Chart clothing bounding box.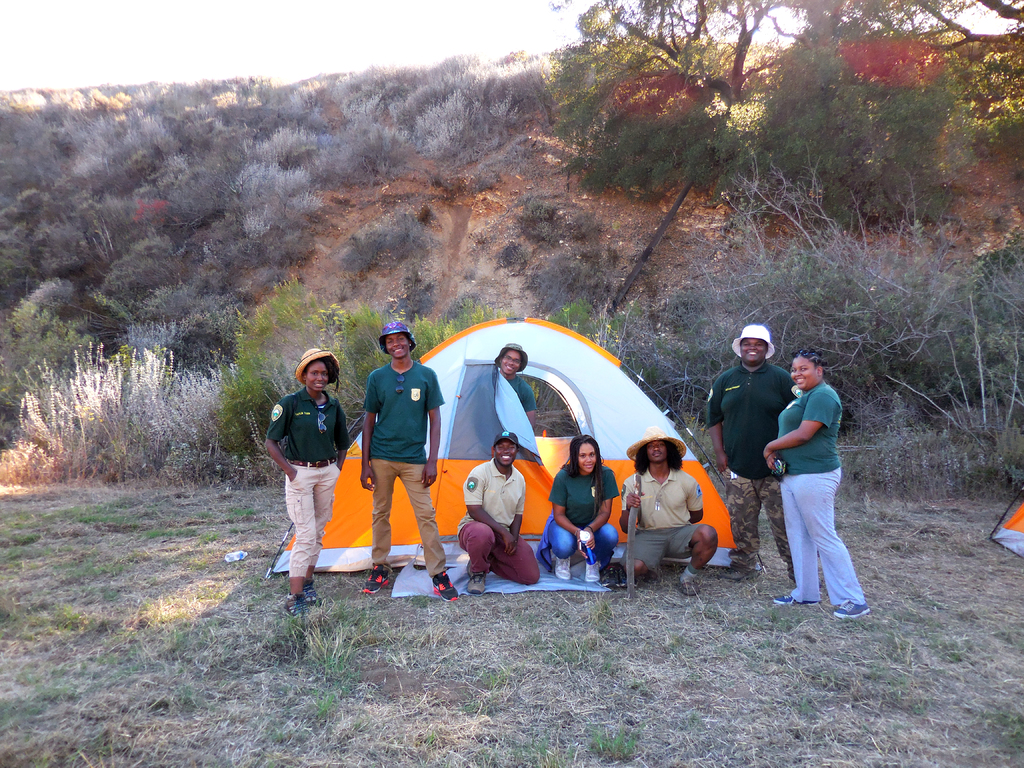
Charted: 710:363:794:570.
